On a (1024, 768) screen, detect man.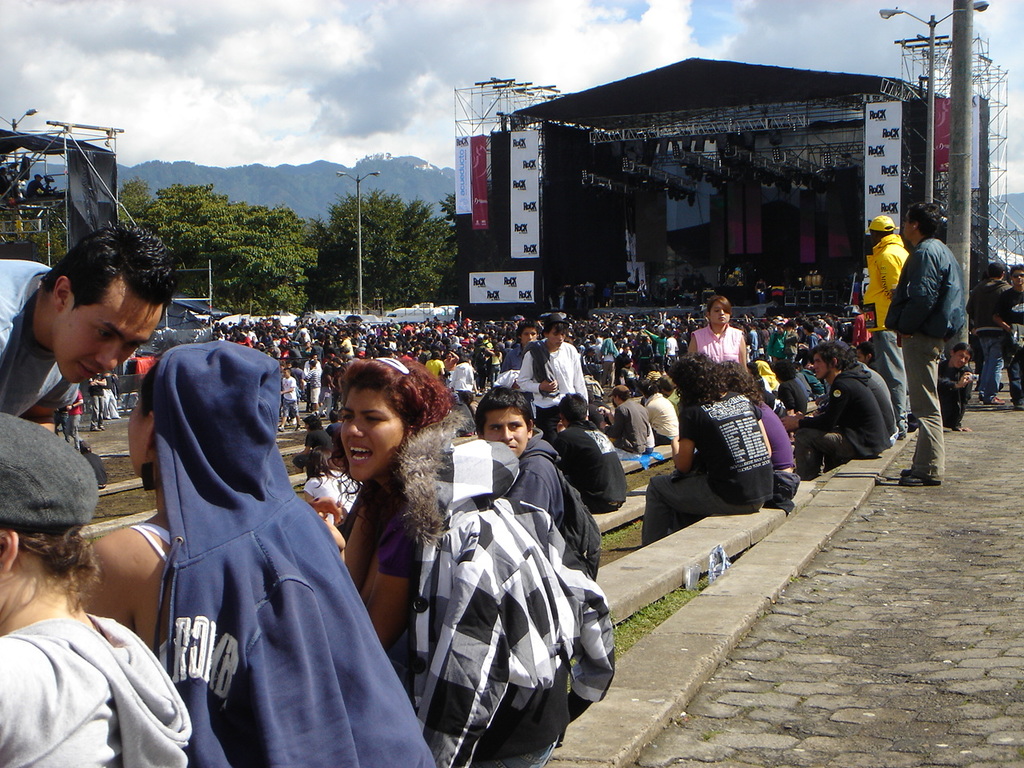
0,211,185,418.
